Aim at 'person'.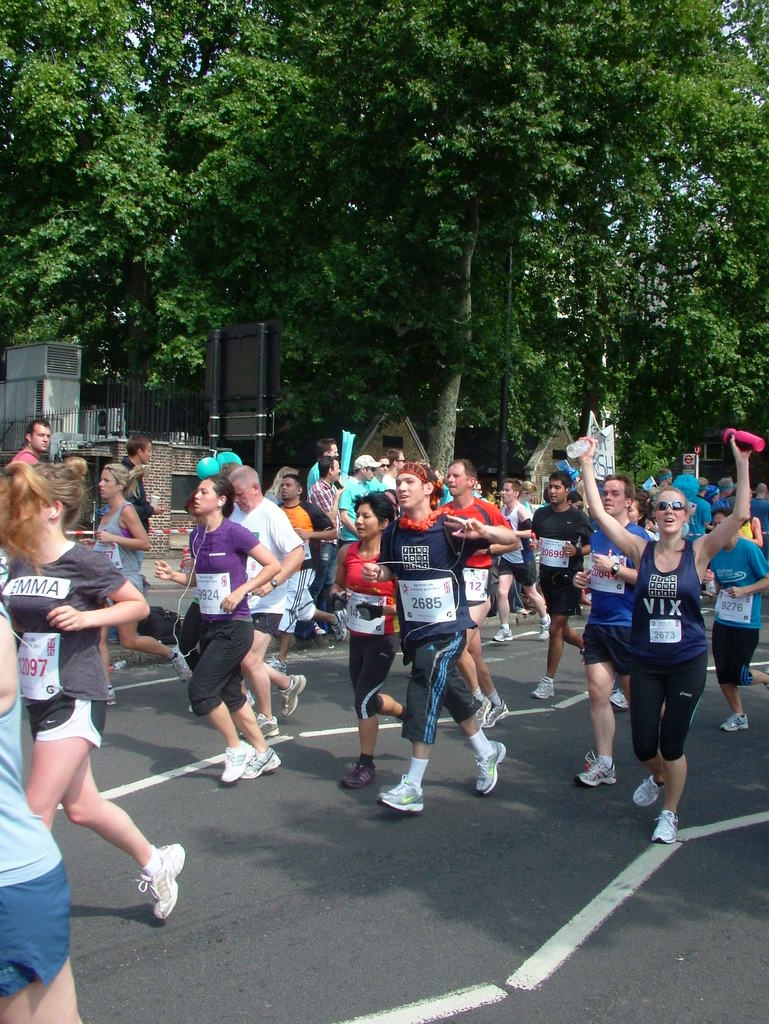
Aimed at (0,458,72,1023).
